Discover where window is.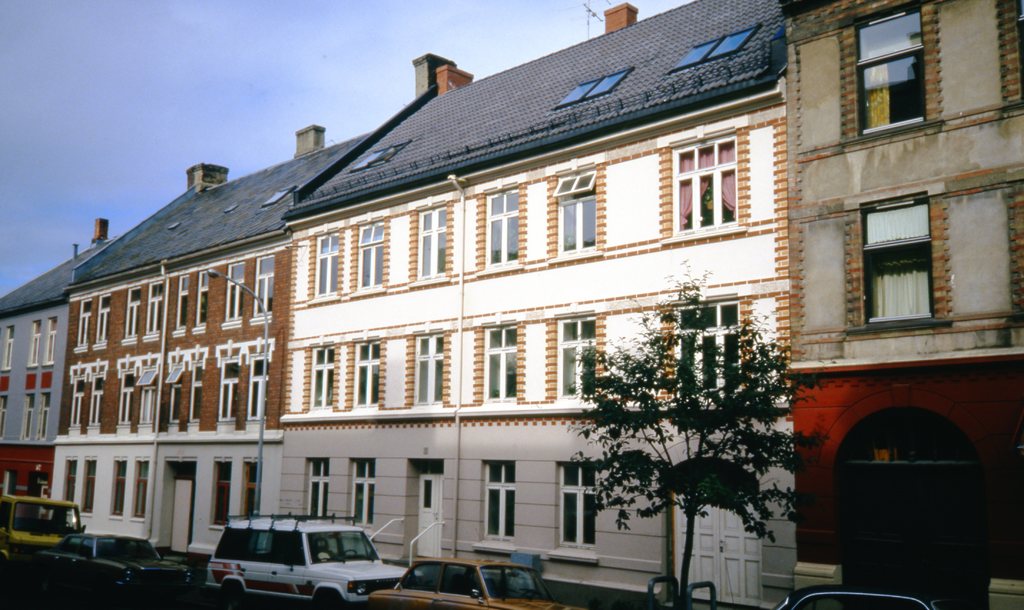
Discovered at bbox(0, 323, 13, 367).
